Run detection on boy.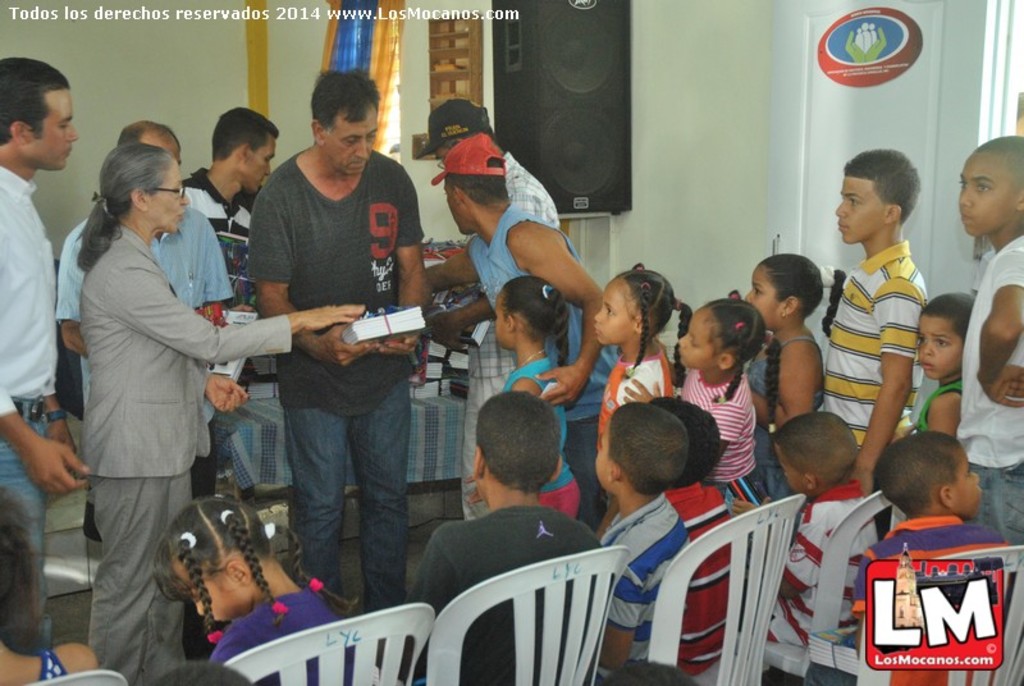
Result: 915/299/982/436.
